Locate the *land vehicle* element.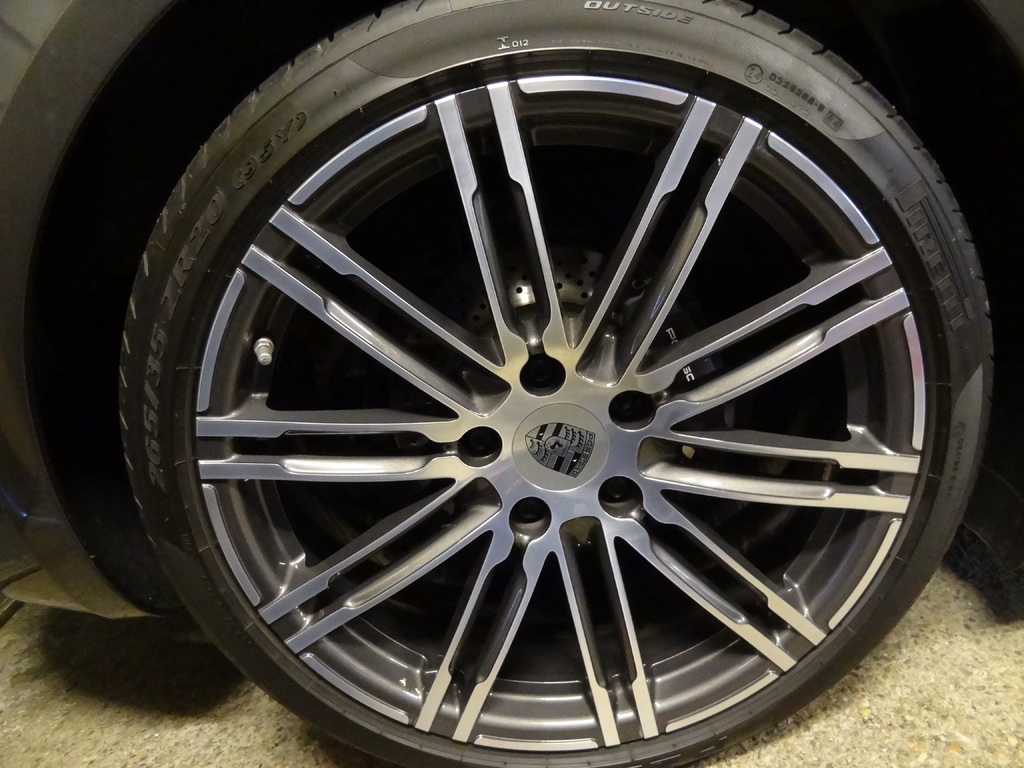
Element bbox: bbox(0, 0, 1023, 767).
